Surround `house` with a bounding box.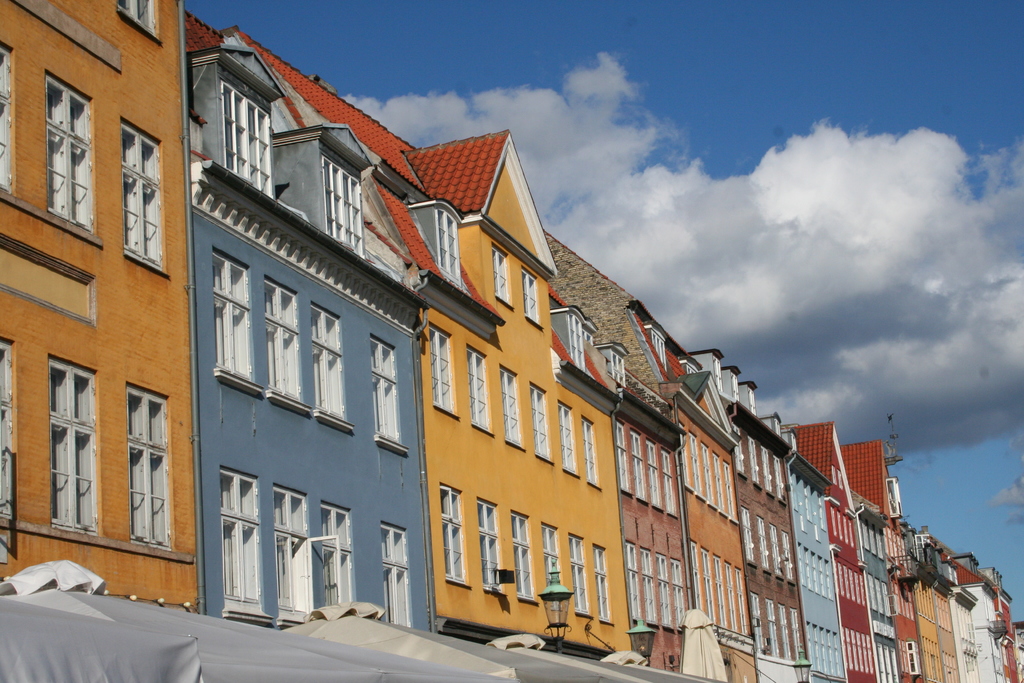
(x1=714, y1=369, x2=805, y2=682).
